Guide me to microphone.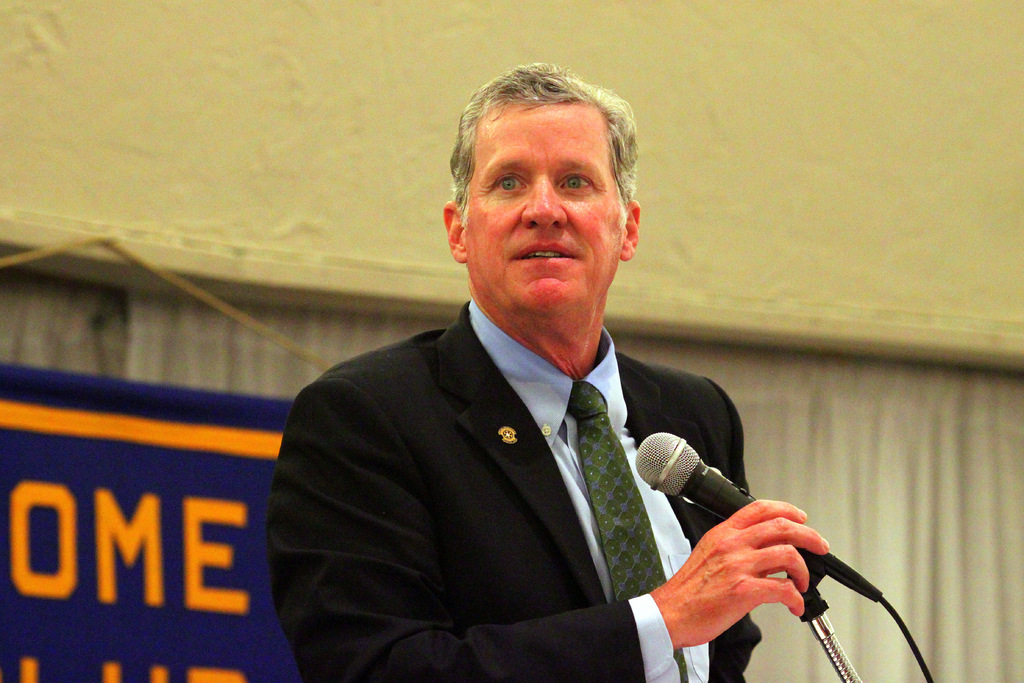
Guidance: select_region(625, 483, 923, 656).
